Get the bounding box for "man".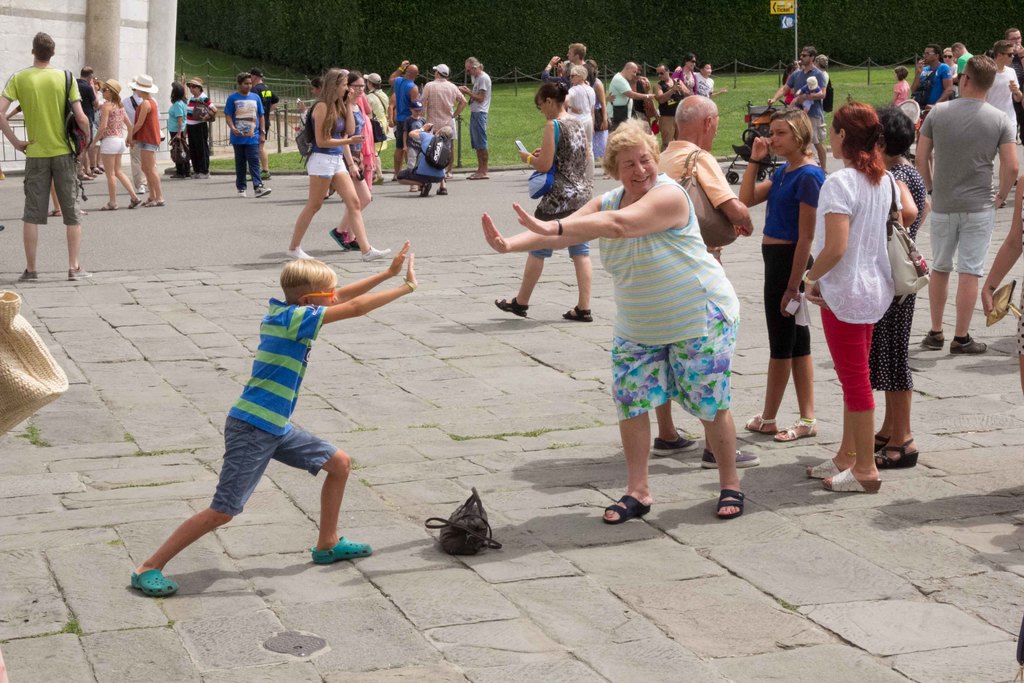
909:45:954:179.
